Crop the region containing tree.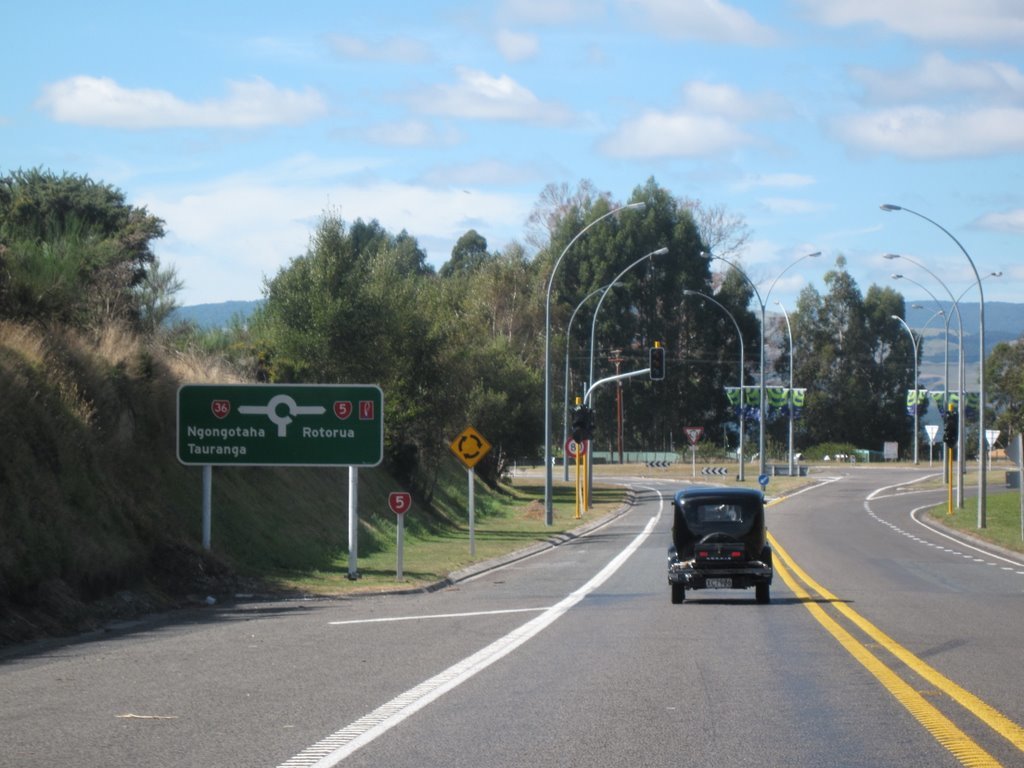
Crop region: pyautogui.locateOnScreen(528, 173, 766, 486).
